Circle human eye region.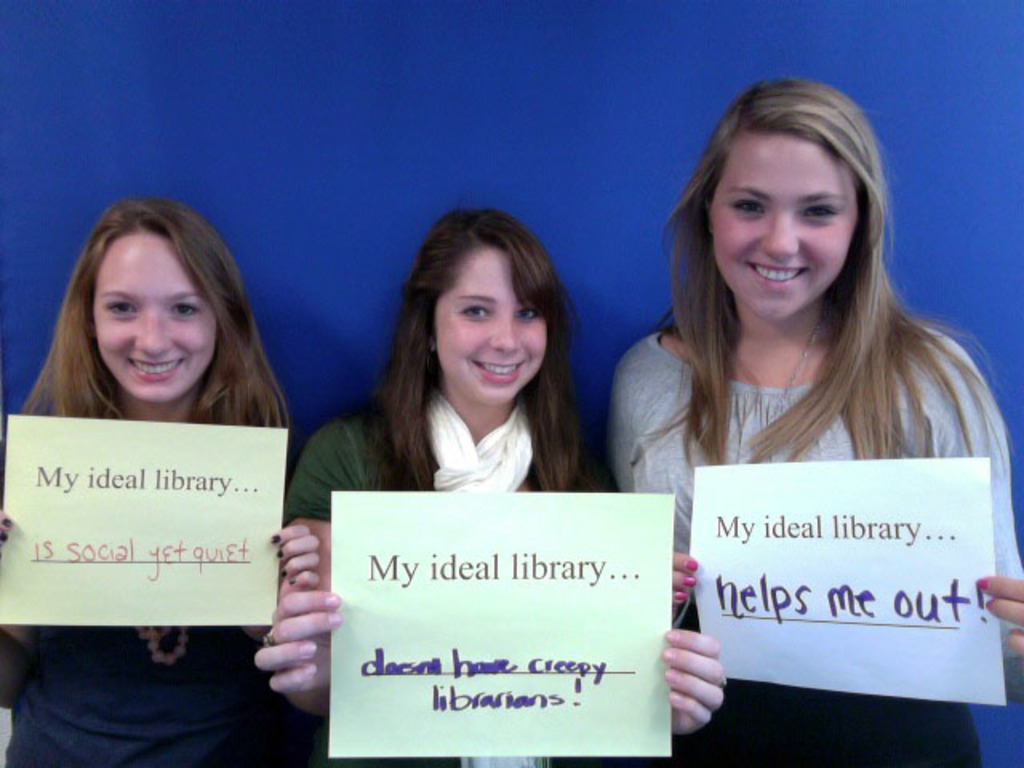
Region: bbox(728, 197, 763, 214).
